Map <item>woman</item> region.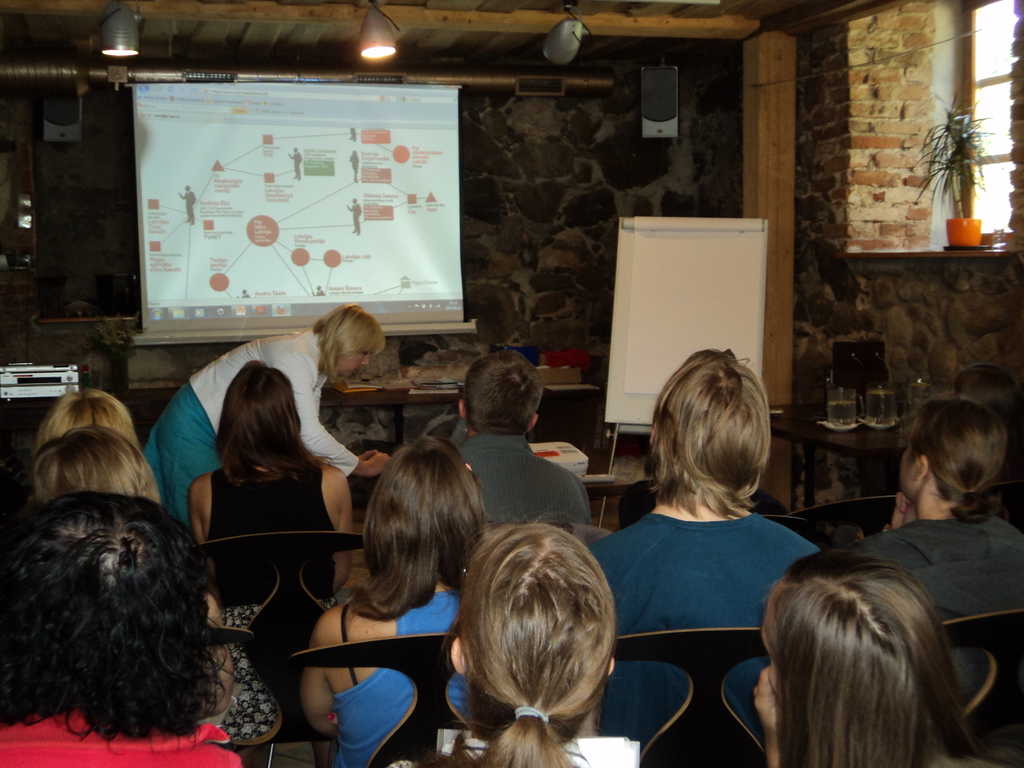
Mapped to BBox(753, 557, 1023, 767).
